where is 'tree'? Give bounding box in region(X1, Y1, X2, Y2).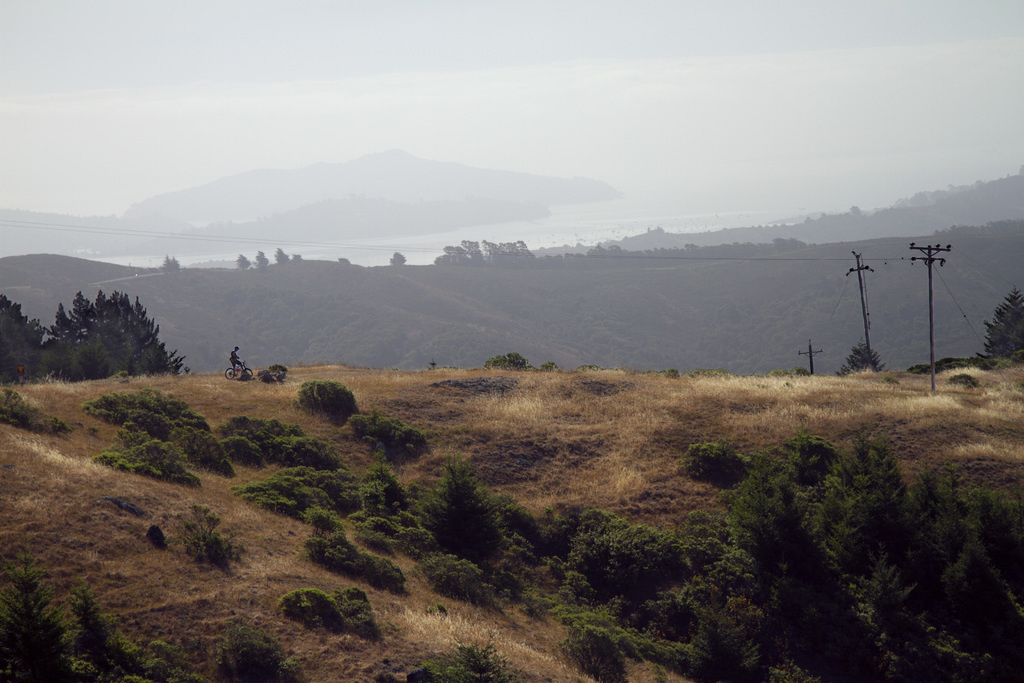
region(159, 252, 175, 273).
